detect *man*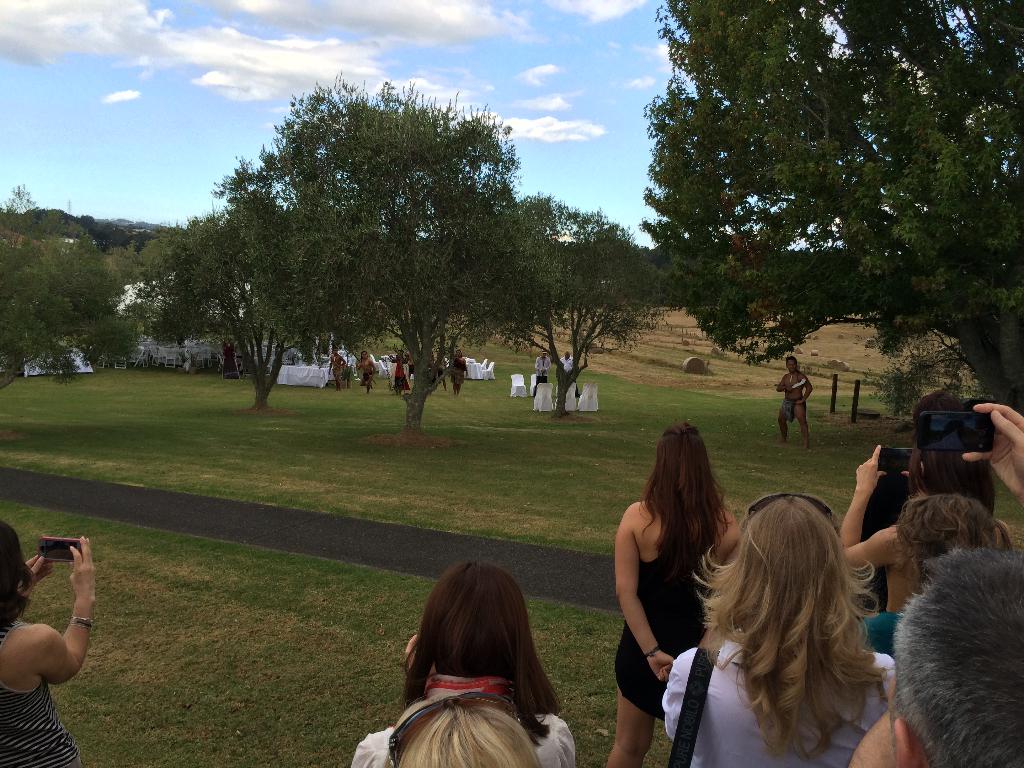
<region>559, 349, 580, 400</region>
